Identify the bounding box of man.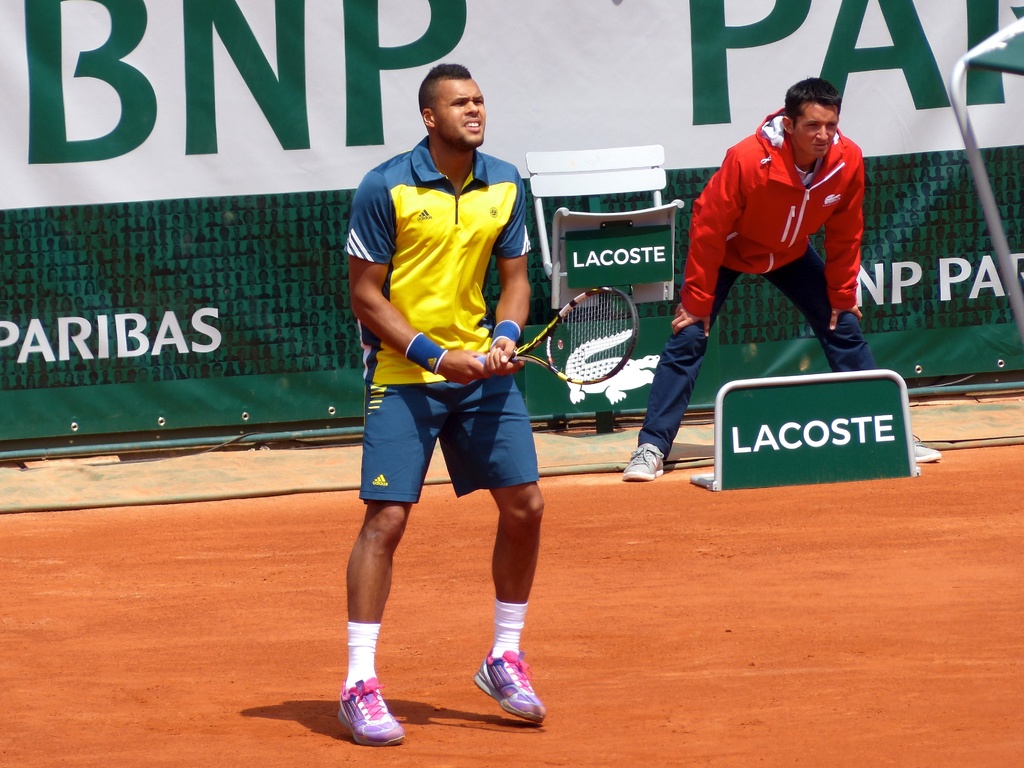
locate(340, 93, 573, 714).
